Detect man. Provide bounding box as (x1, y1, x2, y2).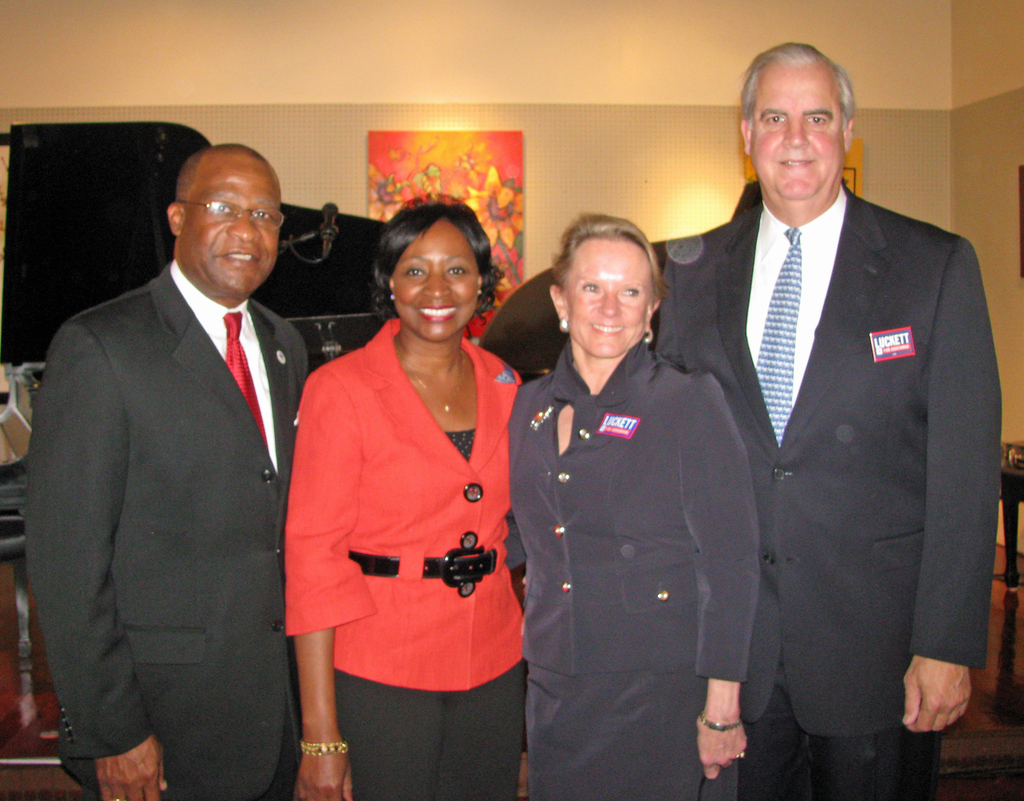
(28, 106, 329, 793).
